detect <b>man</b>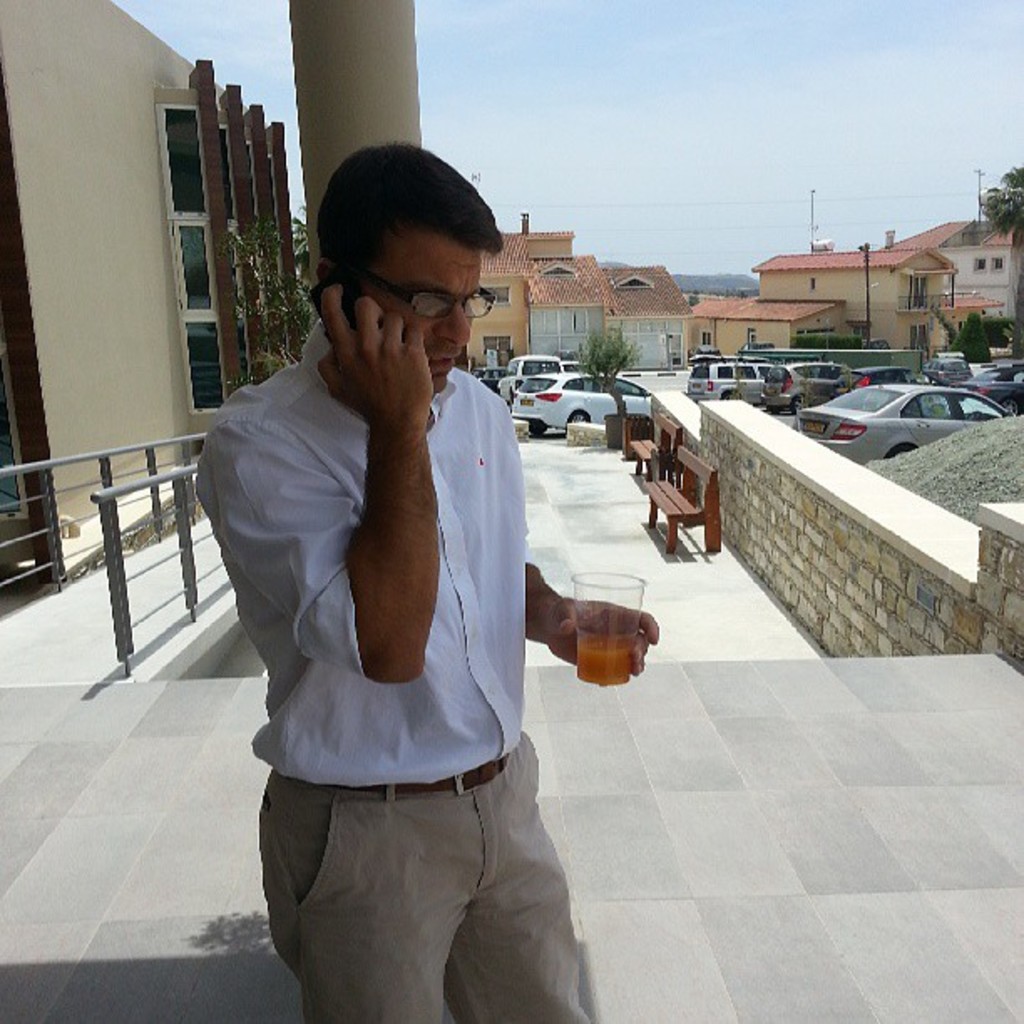
[189,129,653,1022]
